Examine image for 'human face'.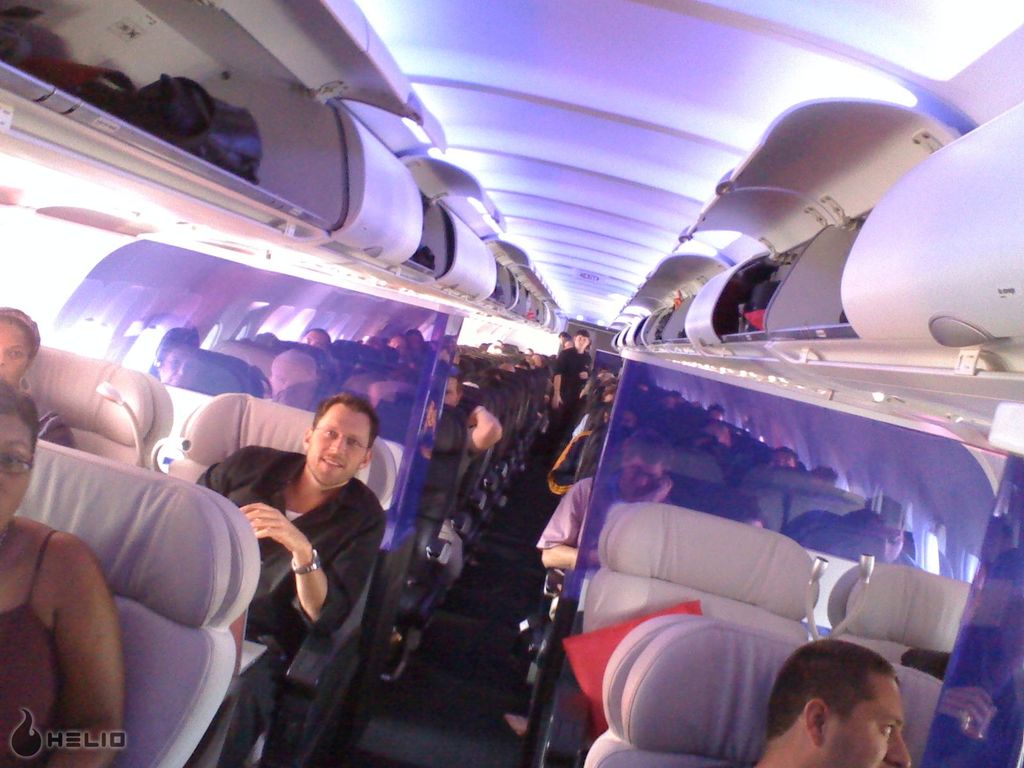
Examination result: <region>578, 333, 586, 347</region>.
